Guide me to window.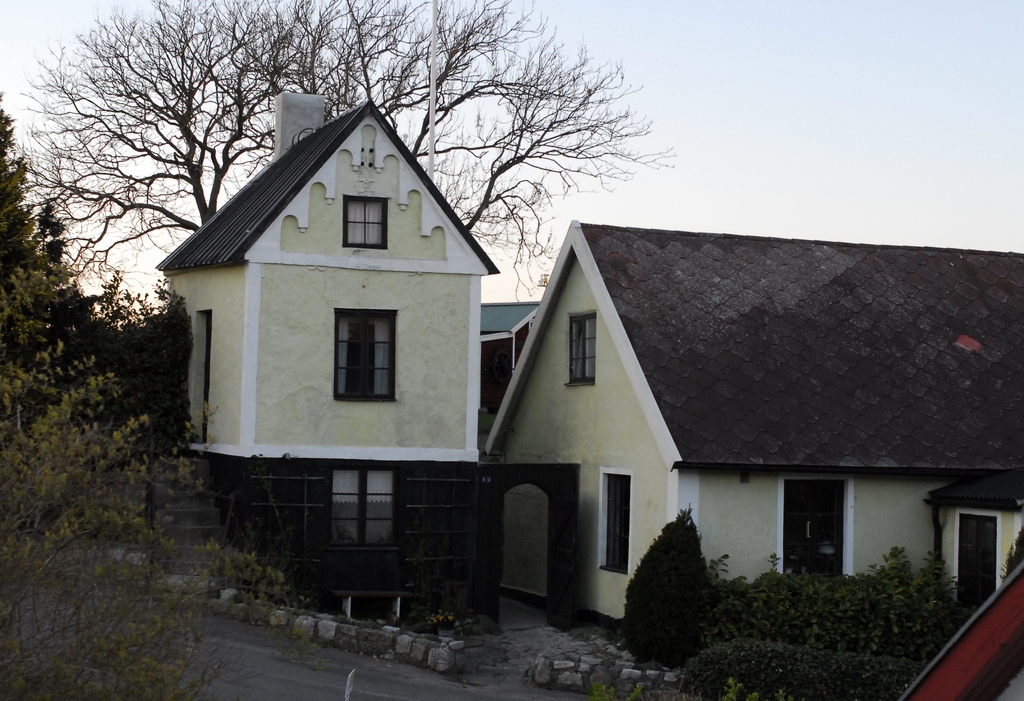
Guidance: select_region(340, 196, 392, 248).
